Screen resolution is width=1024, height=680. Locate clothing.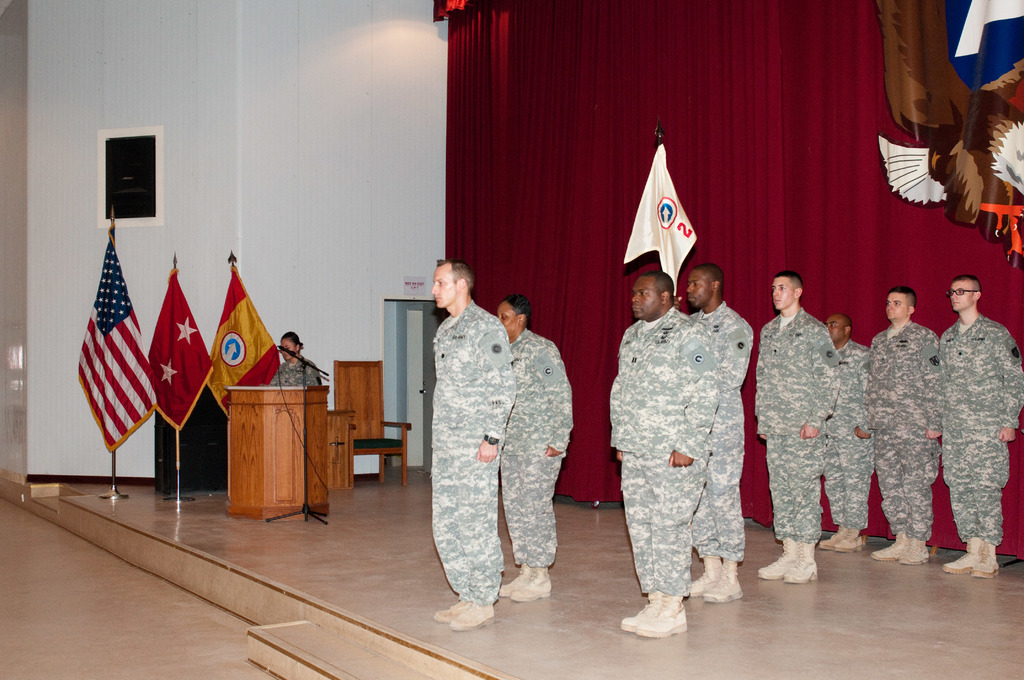
left=502, top=331, right=578, bottom=558.
